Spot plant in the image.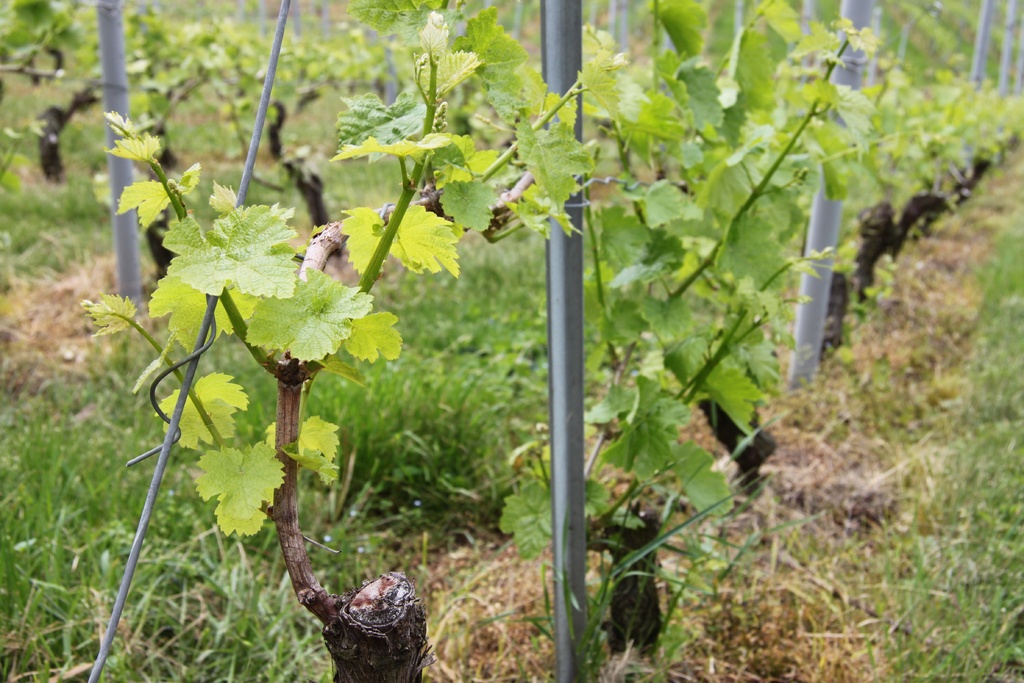
plant found at detection(0, 0, 584, 363).
